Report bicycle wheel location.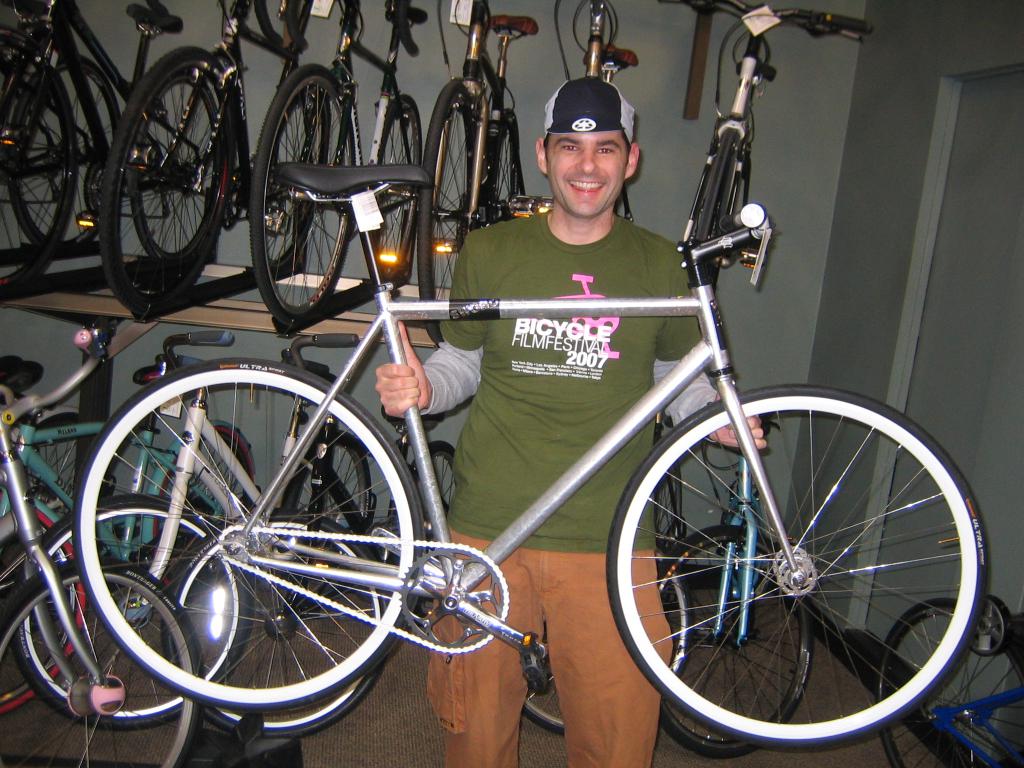
Report: select_region(657, 524, 820, 757).
